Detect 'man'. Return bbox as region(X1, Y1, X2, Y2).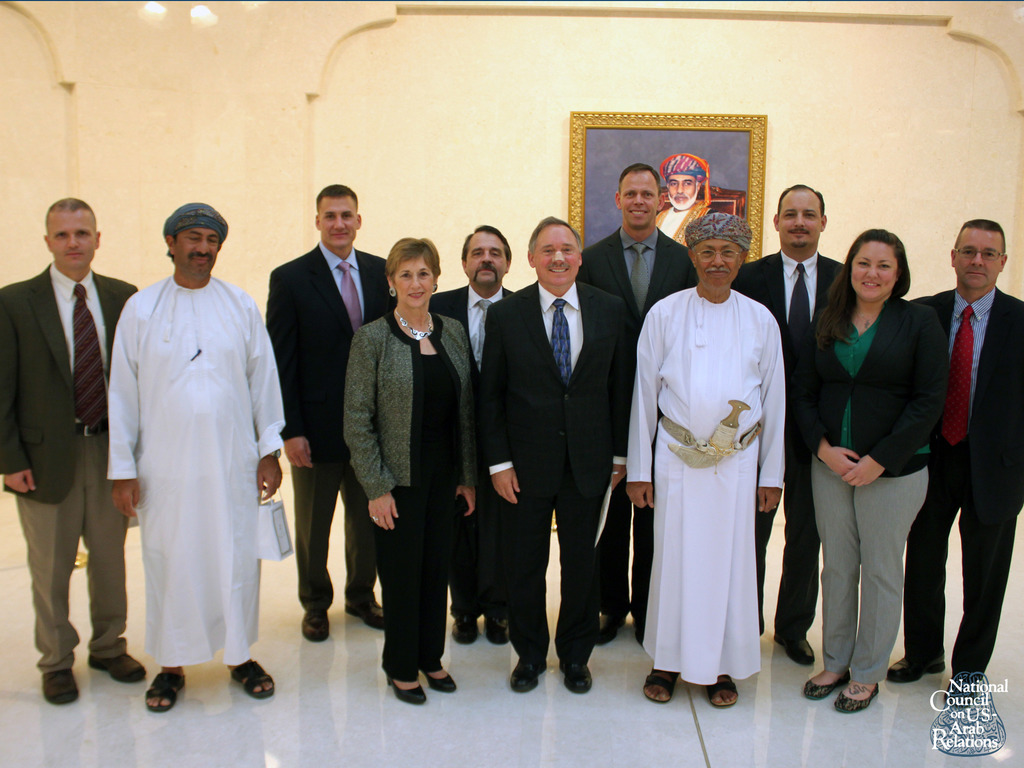
region(651, 150, 718, 245).
